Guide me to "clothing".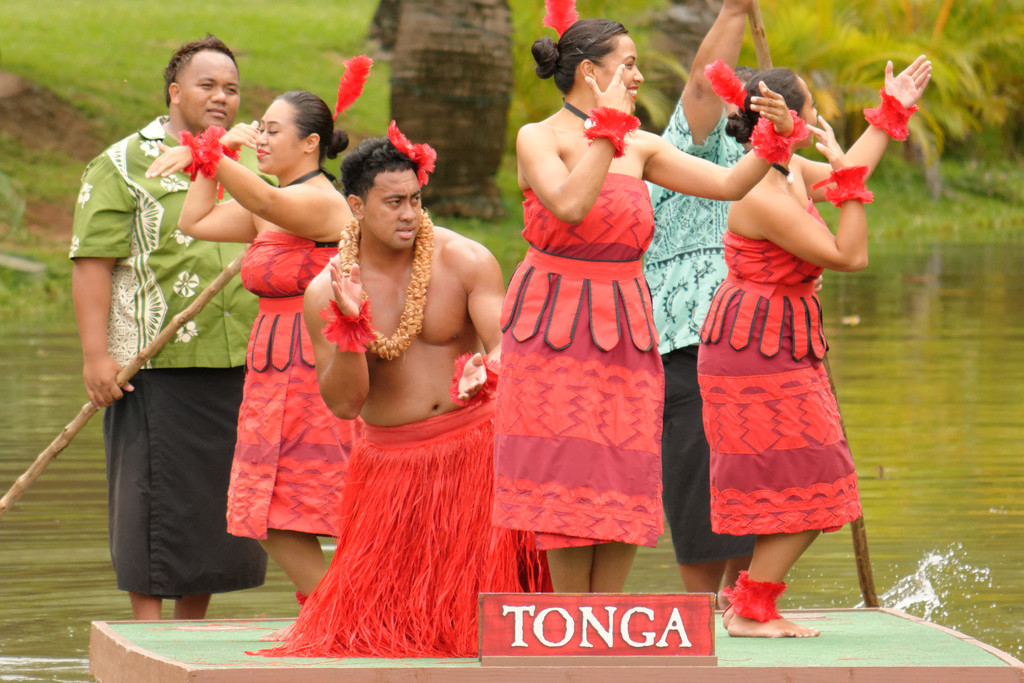
Guidance: (702,133,861,545).
